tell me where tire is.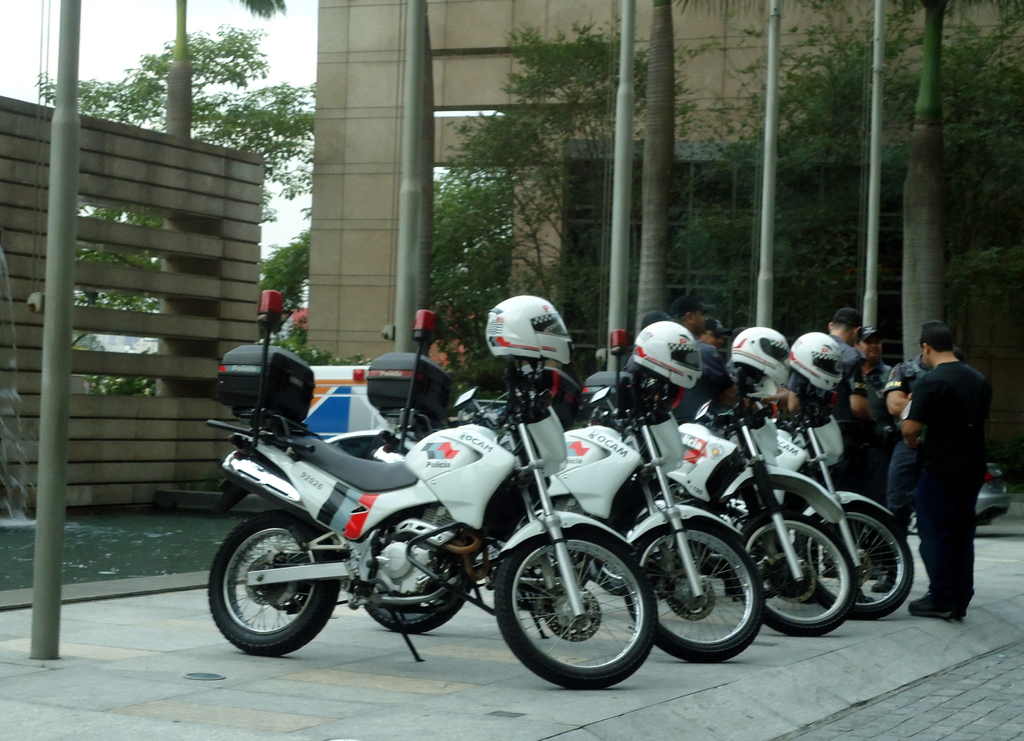
tire is at l=359, t=573, r=472, b=629.
